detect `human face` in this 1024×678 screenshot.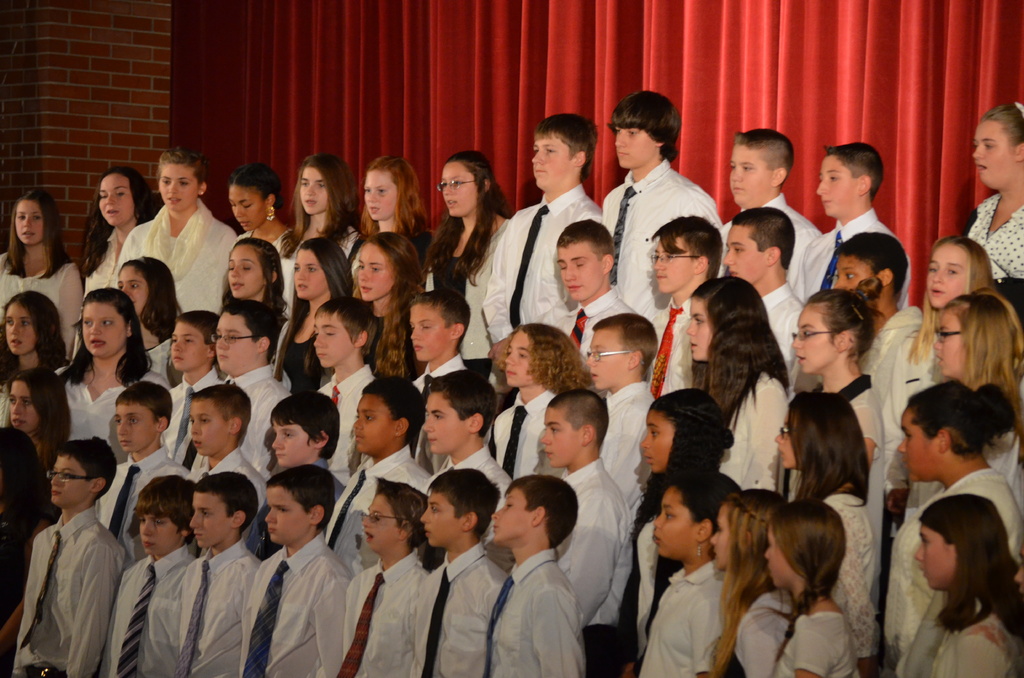
Detection: box=[226, 248, 261, 300].
